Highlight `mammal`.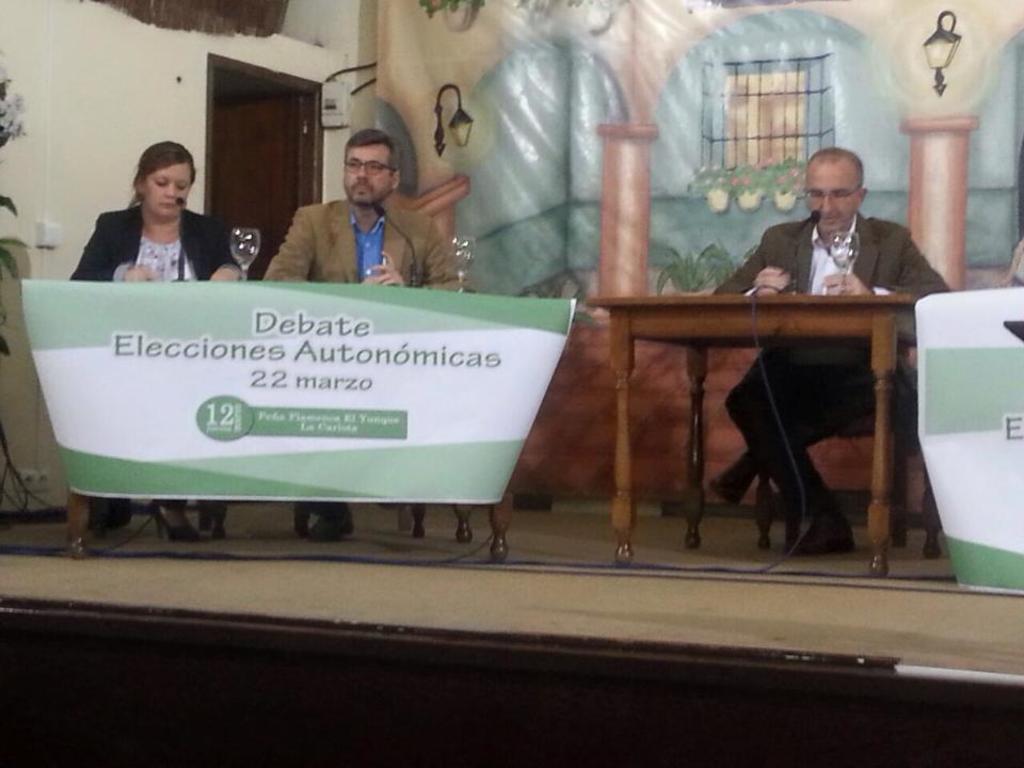
Highlighted region: <bbox>260, 126, 470, 542</bbox>.
